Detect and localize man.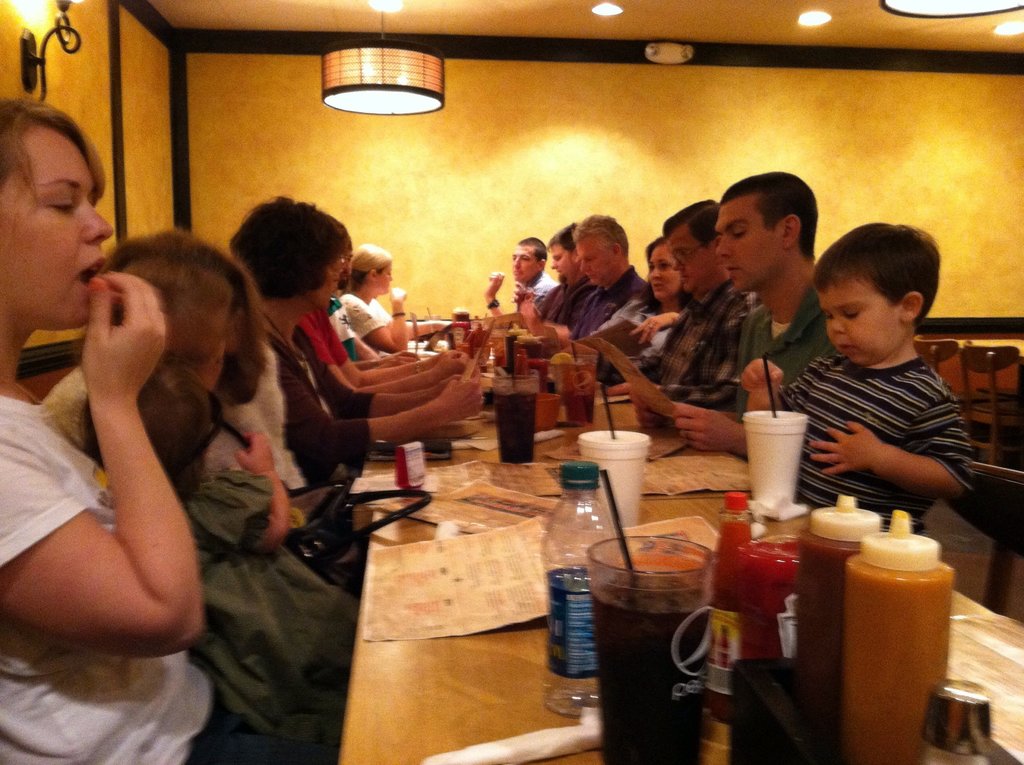
Localized at {"left": 484, "top": 233, "right": 563, "bottom": 319}.
